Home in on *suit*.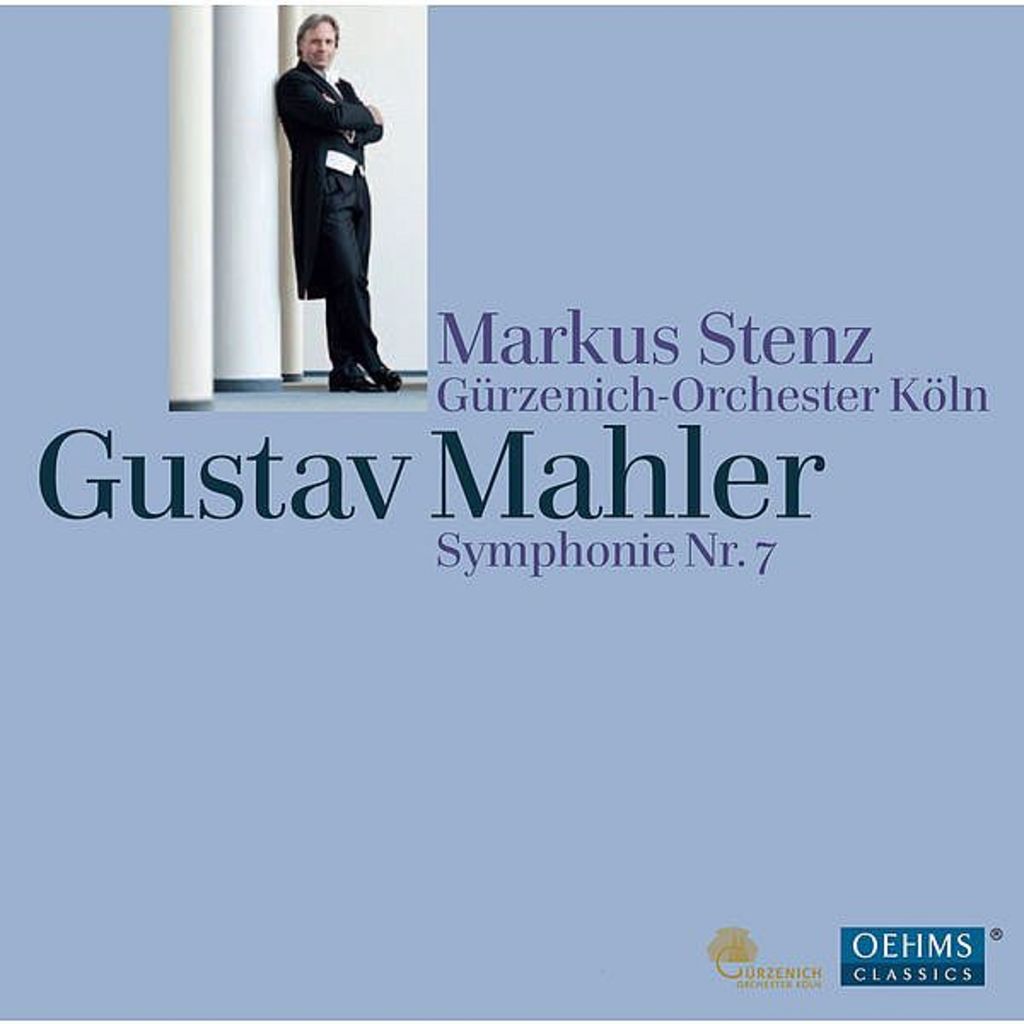
Homed in at {"x1": 265, "y1": 36, "x2": 394, "y2": 372}.
